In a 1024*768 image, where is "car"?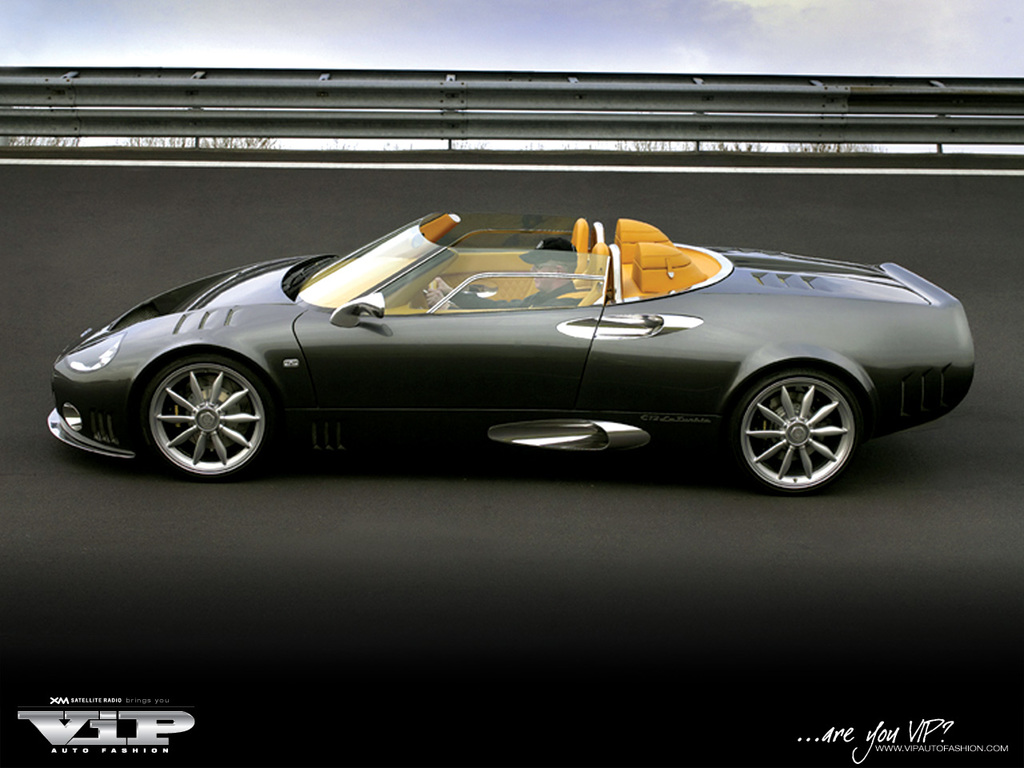
detection(48, 202, 980, 478).
